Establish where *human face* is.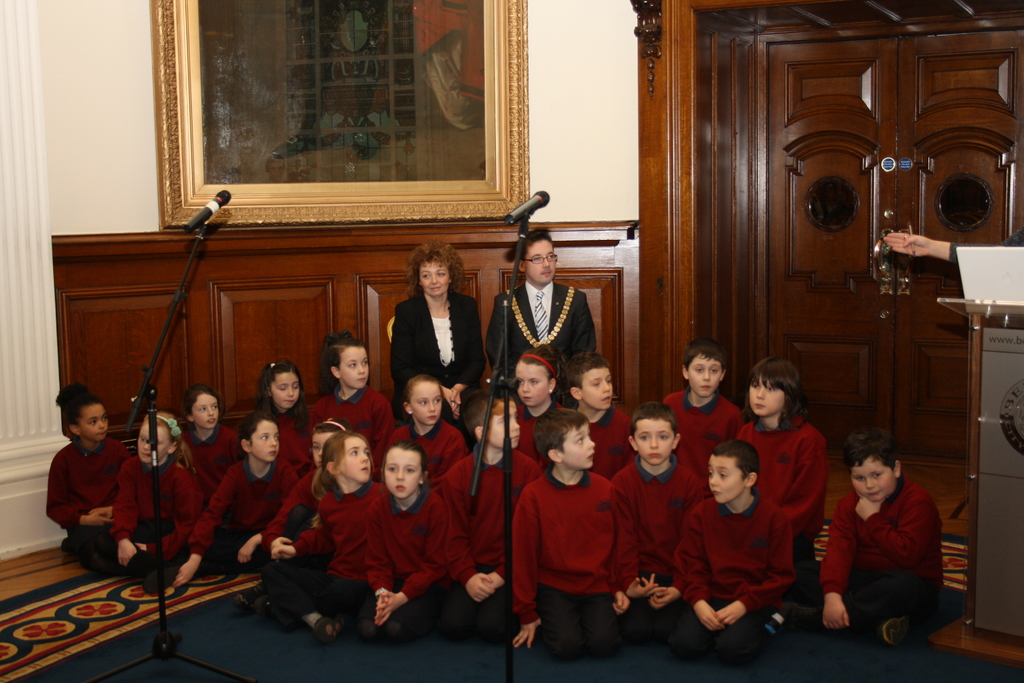
Established at crop(640, 415, 675, 467).
